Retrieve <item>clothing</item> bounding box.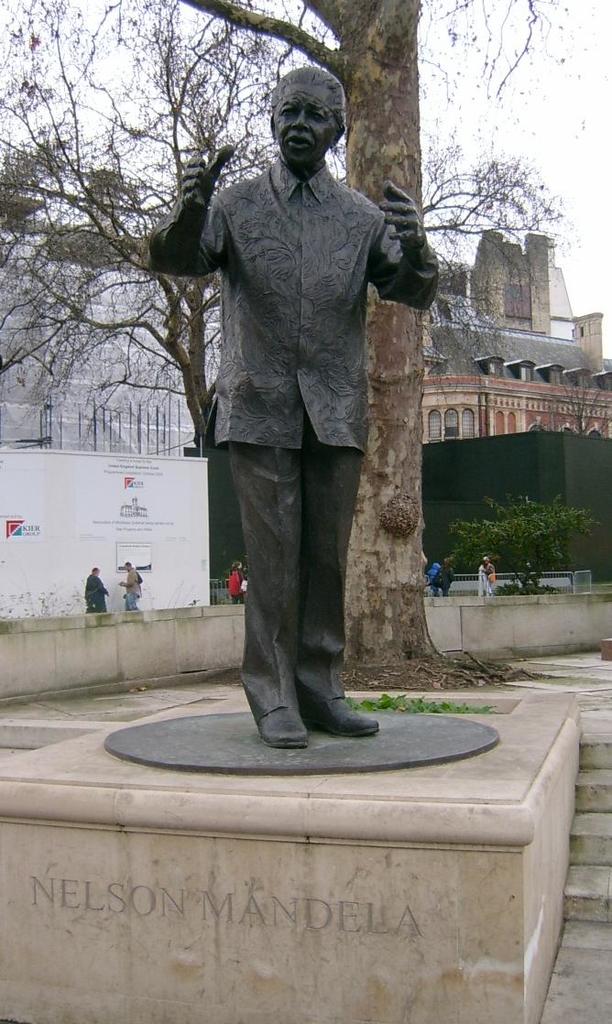
Bounding box: (left=476, top=563, right=497, bottom=597).
